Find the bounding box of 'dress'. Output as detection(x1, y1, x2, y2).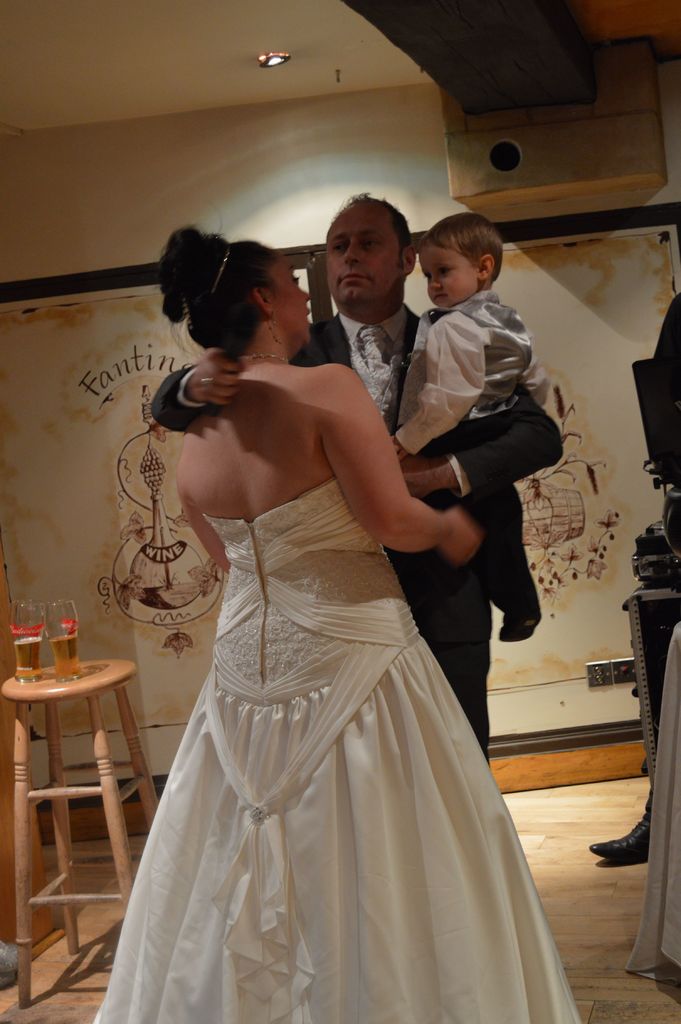
detection(87, 475, 581, 1023).
